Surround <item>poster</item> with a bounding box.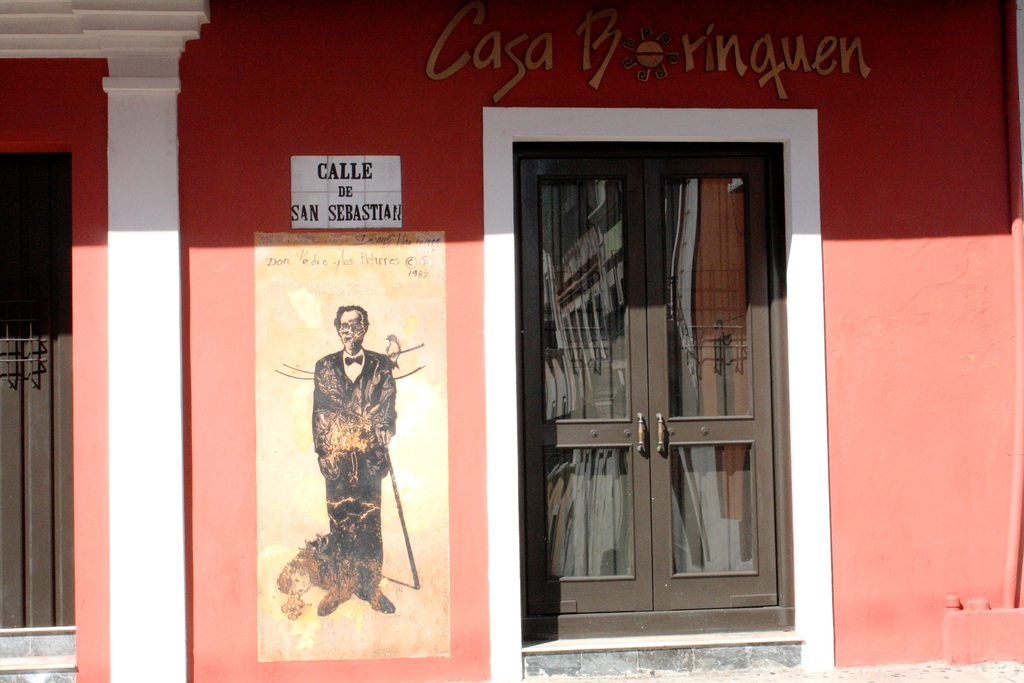
left=290, top=157, right=404, bottom=226.
